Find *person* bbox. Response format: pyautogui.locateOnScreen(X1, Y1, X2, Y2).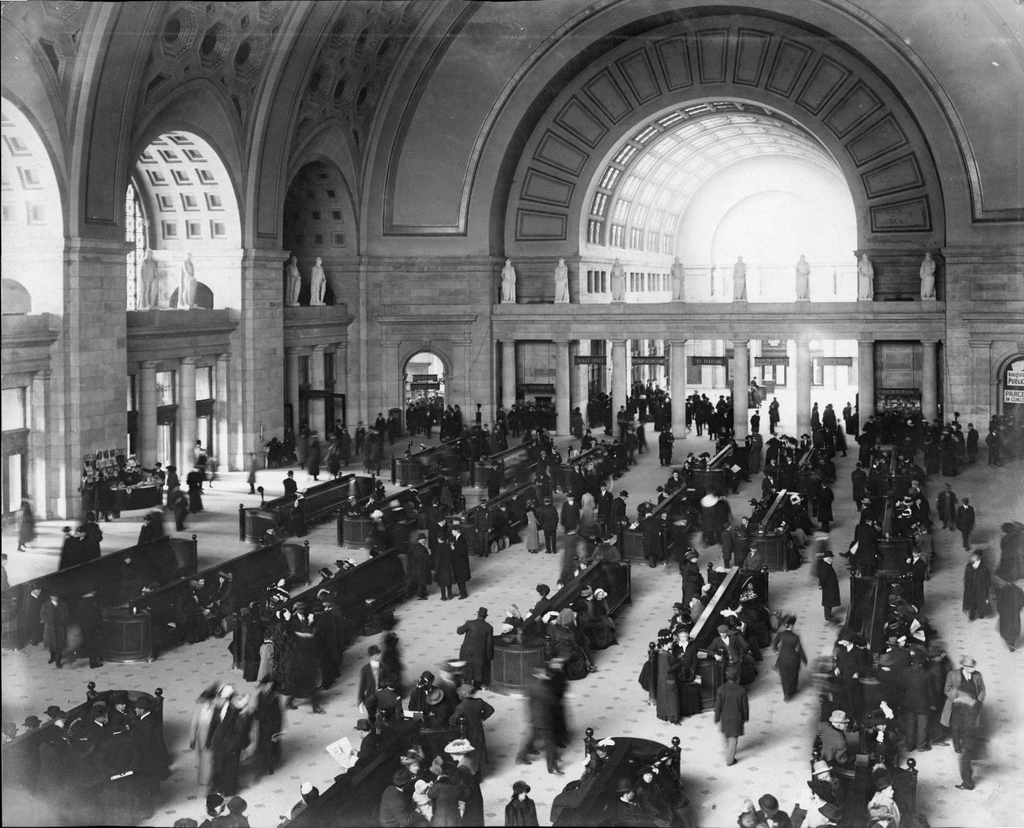
pyautogui.locateOnScreen(41, 587, 69, 667).
